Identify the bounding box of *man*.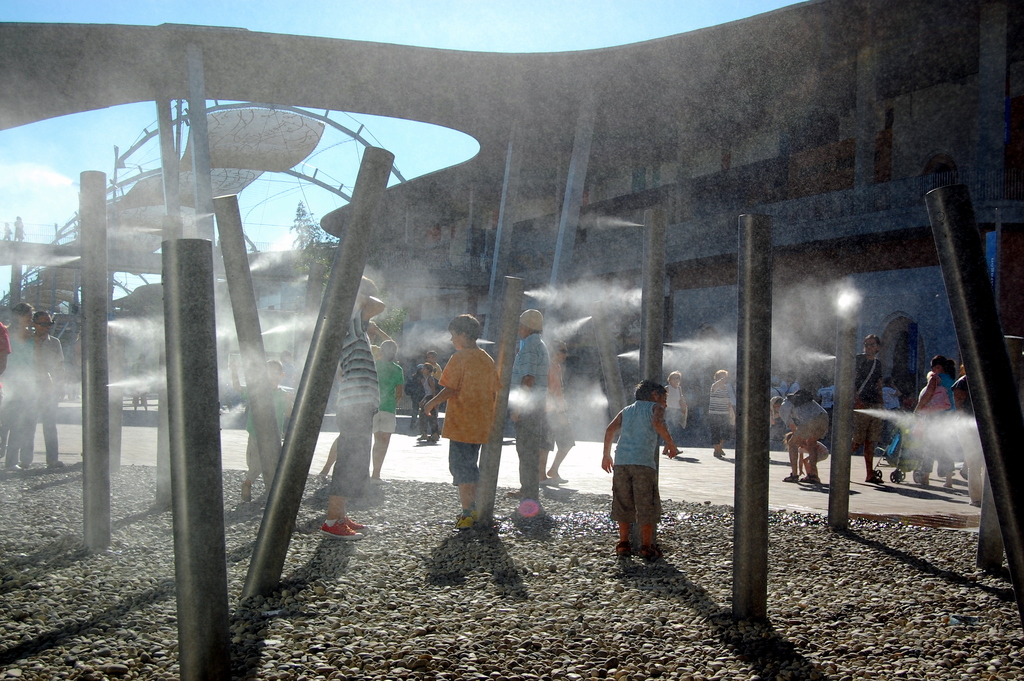
433 322 506 485.
